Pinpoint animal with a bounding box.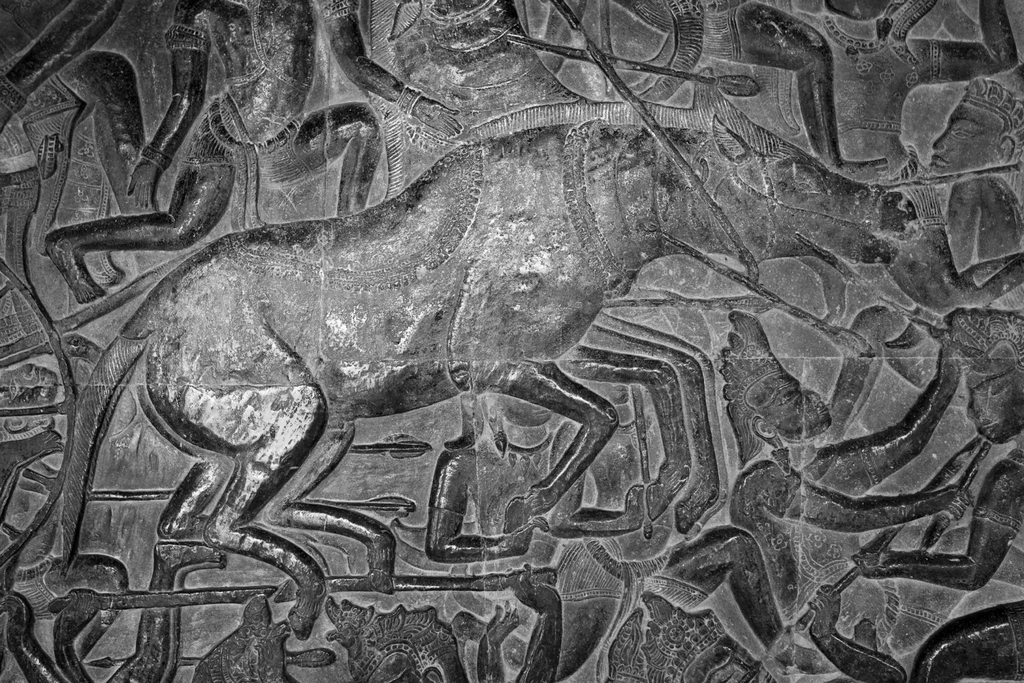
bbox(8, 60, 917, 644).
